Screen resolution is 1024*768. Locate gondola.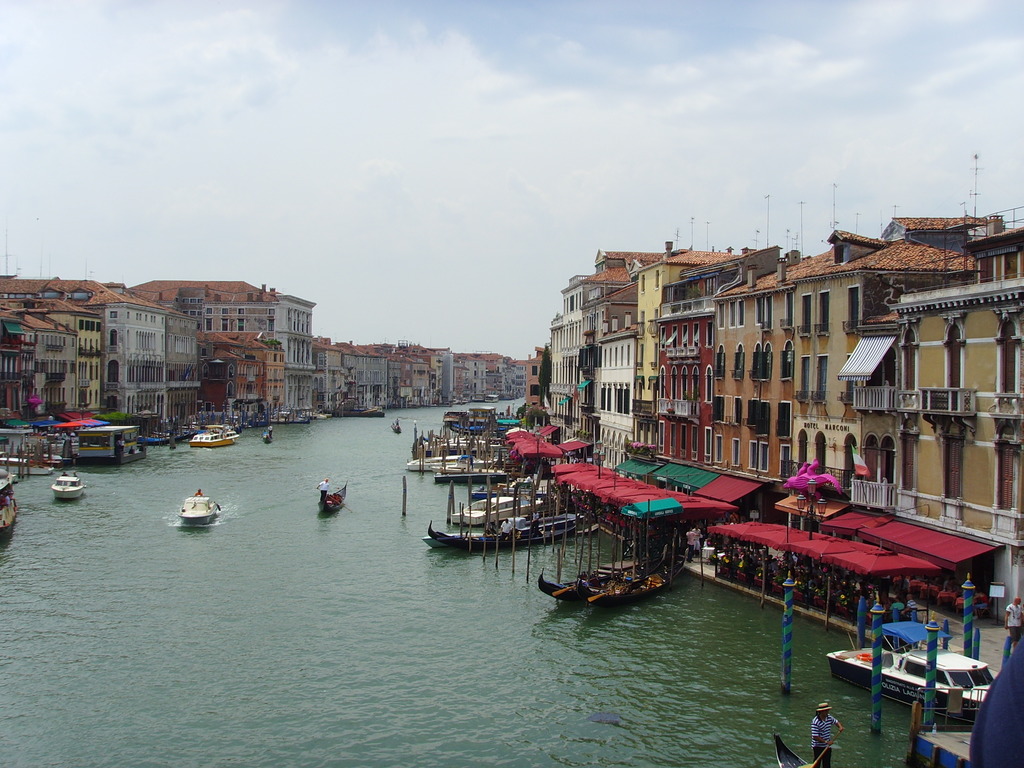
(left=769, top=730, right=824, bottom=767).
